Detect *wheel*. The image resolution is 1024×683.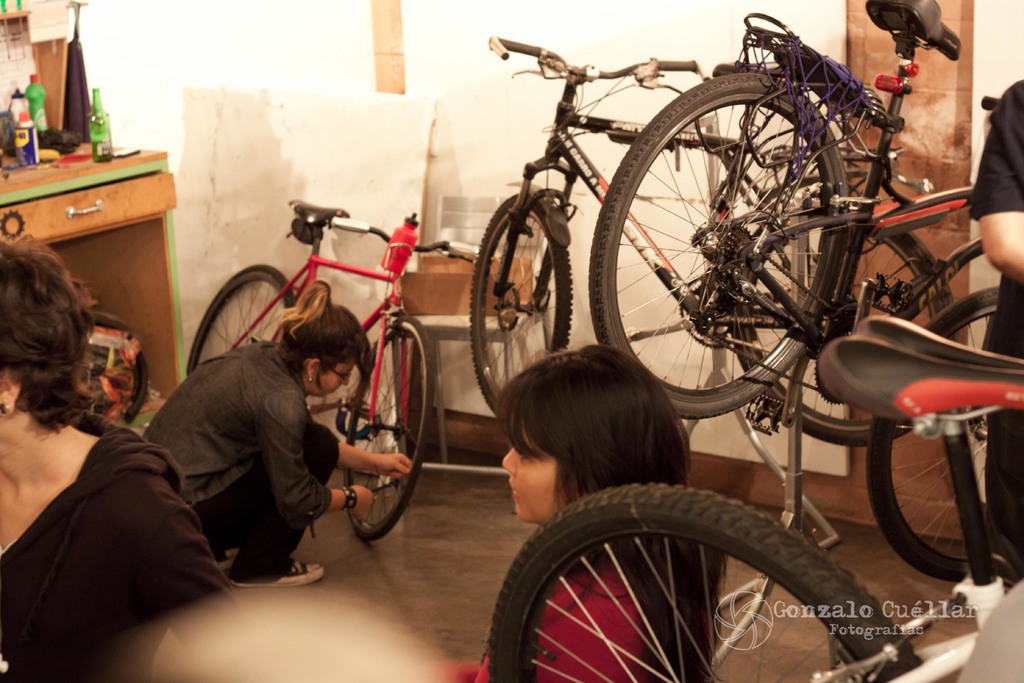
<region>591, 66, 851, 423</region>.
